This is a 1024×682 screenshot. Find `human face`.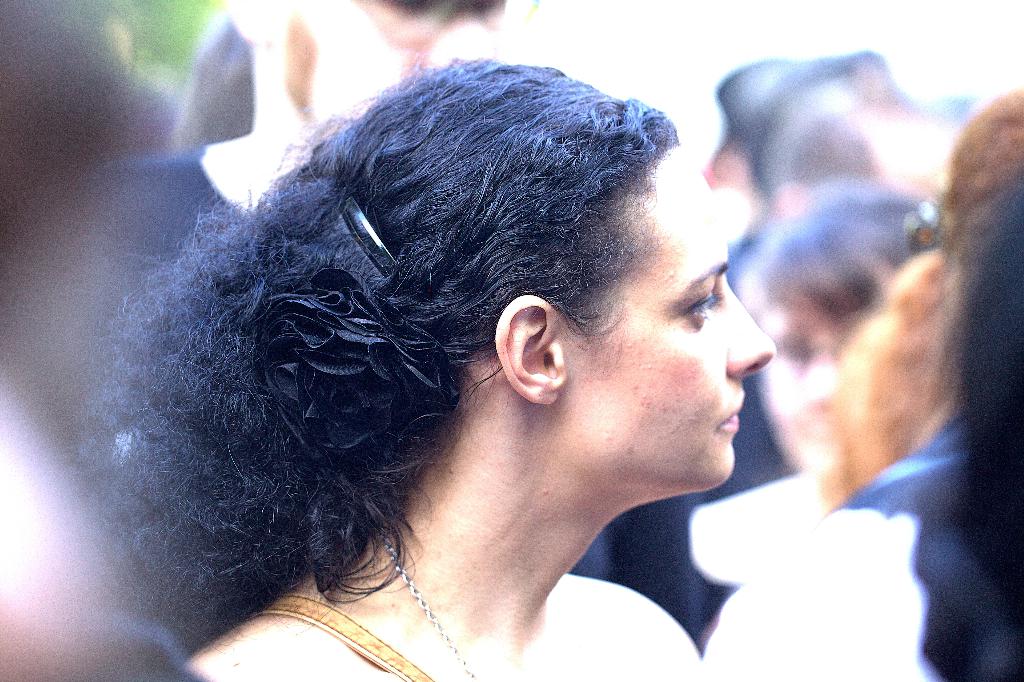
Bounding box: [left=765, top=316, right=842, bottom=468].
